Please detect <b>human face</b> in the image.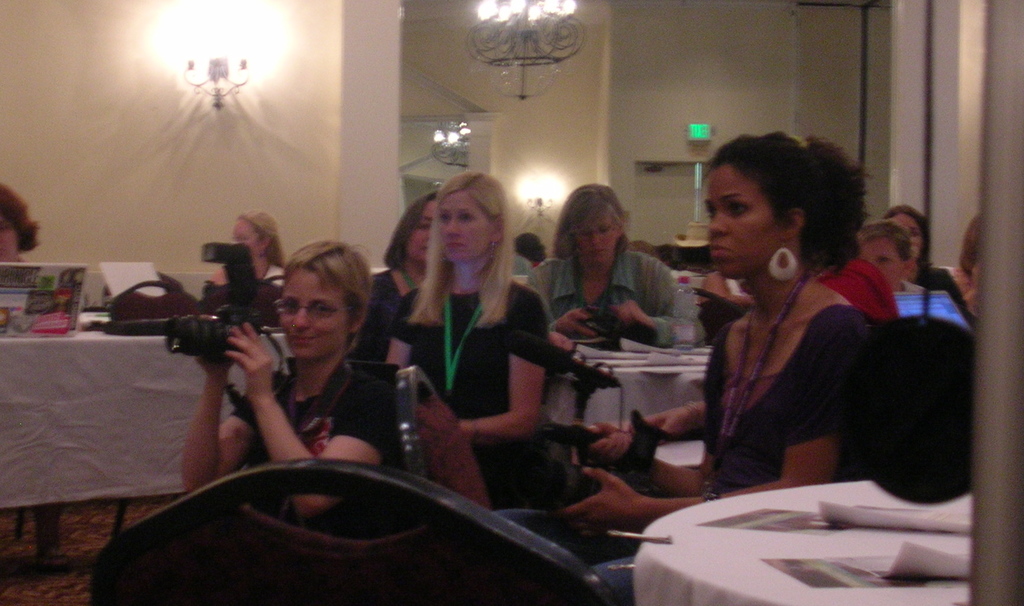
bbox=(410, 205, 432, 265).
